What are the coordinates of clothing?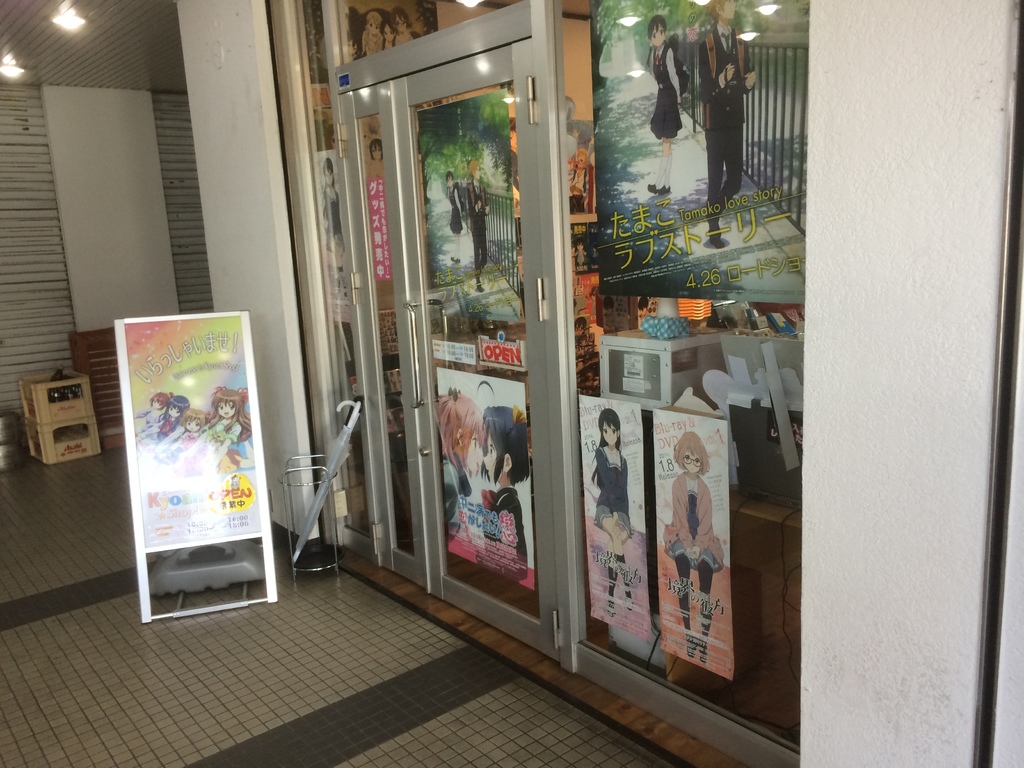
pyautogui.locateOnScreen(701, 19, 763, 238).
